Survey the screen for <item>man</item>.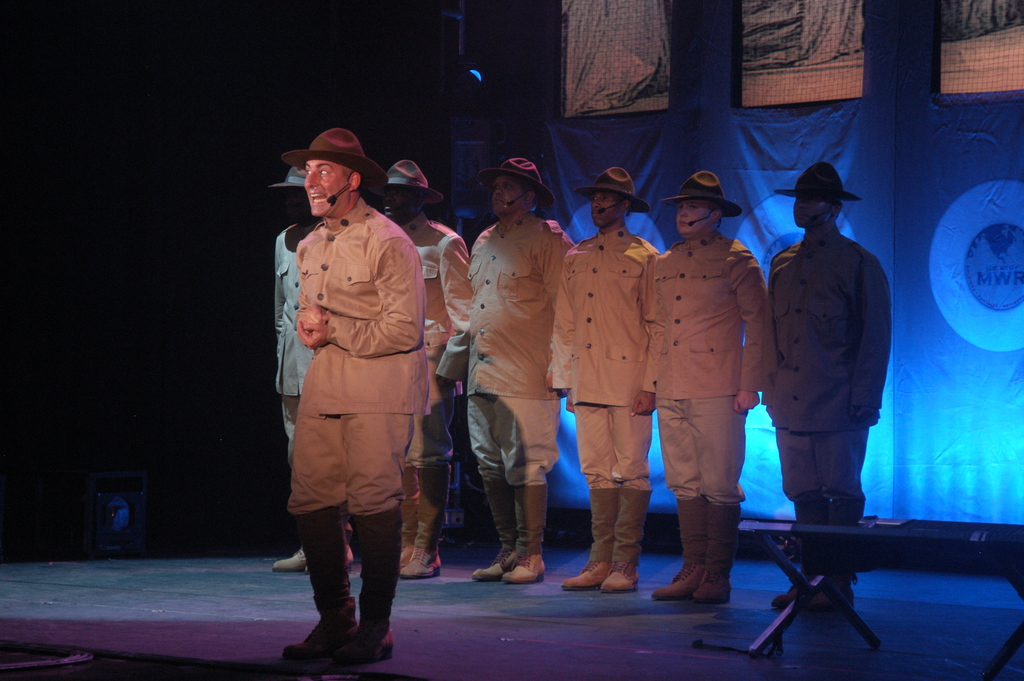
Survey found: box=[456, 159, 575, 583].
